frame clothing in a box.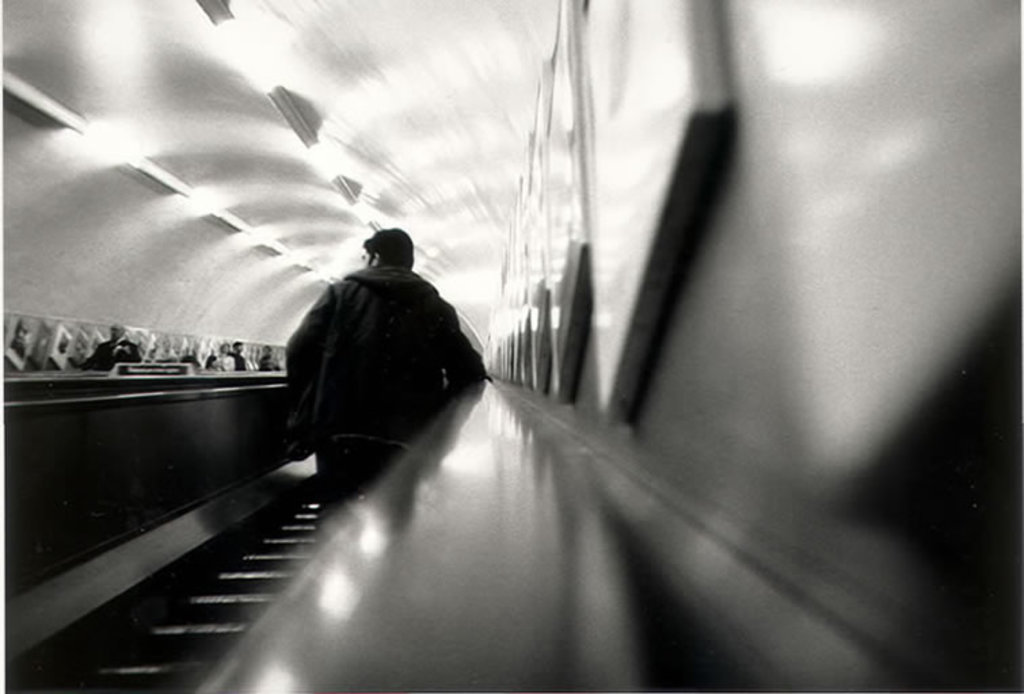
{"left": 262, "top": 228, "right": 486, "bottom": 493}.
